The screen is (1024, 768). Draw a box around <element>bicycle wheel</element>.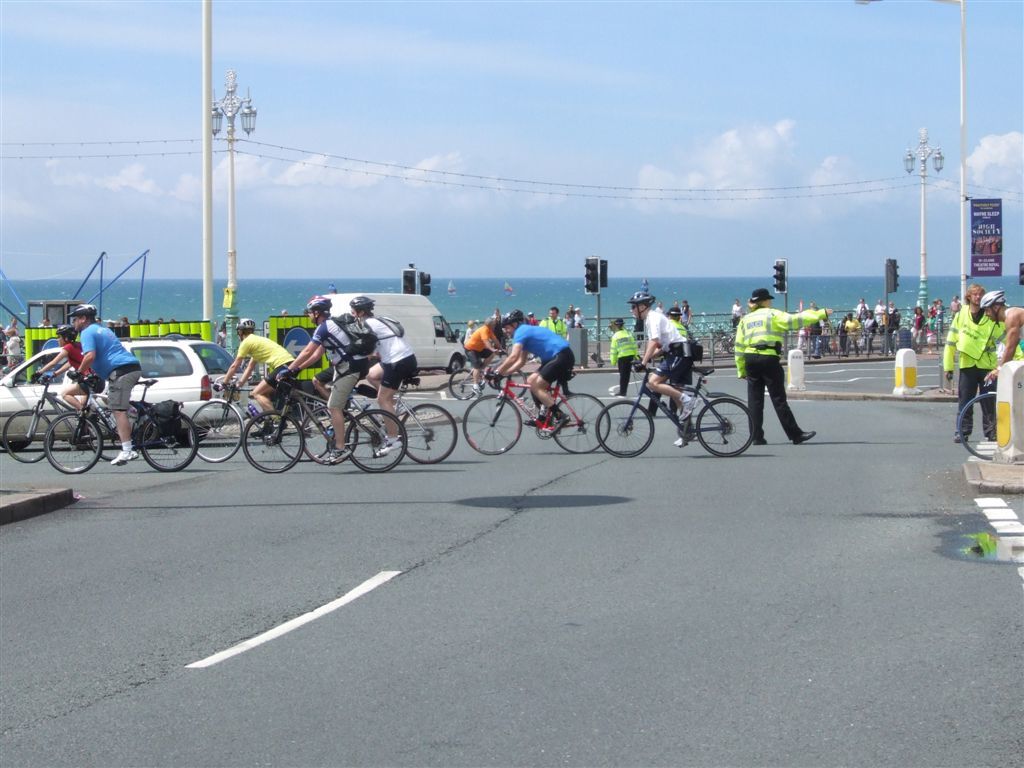
[left=137, top=404, right=197, bottom=470].
